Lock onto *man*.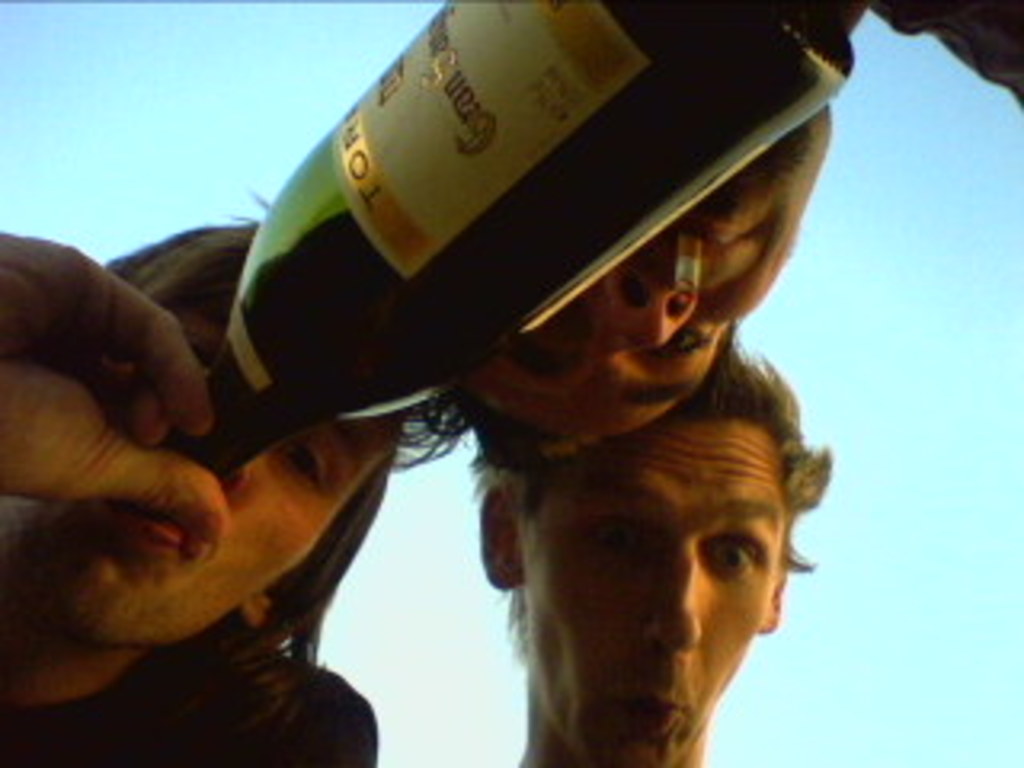
Locked: box(432, 339, 842, 767).
